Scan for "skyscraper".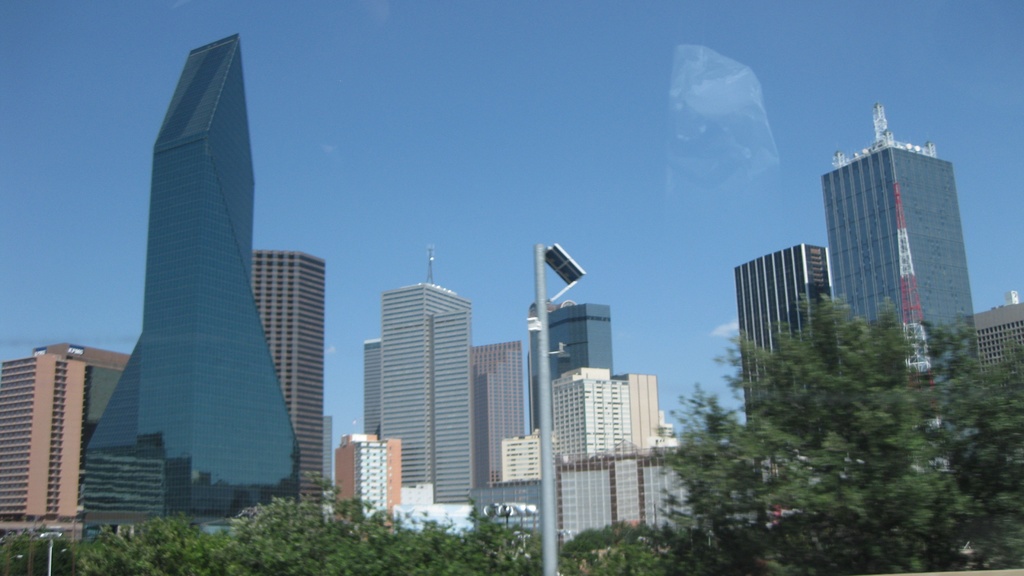
Scan result: bbox=(366, 280, 477, 482).
